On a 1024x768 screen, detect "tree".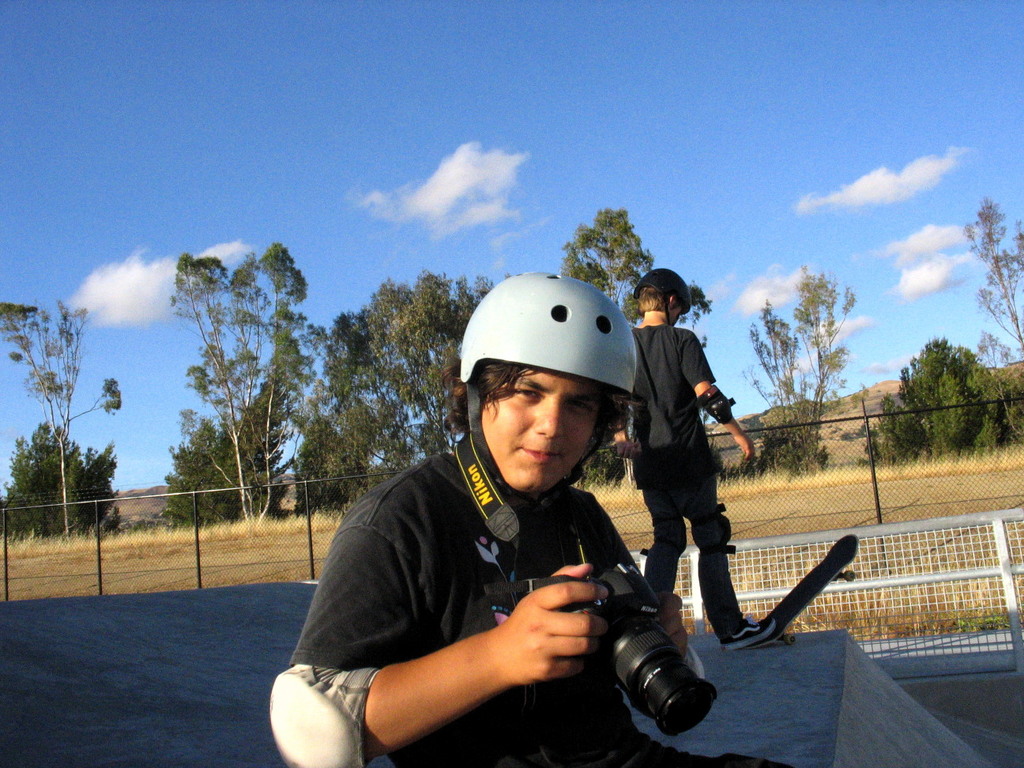
<bbox>962, 196, 1023, 356</bbox>.
